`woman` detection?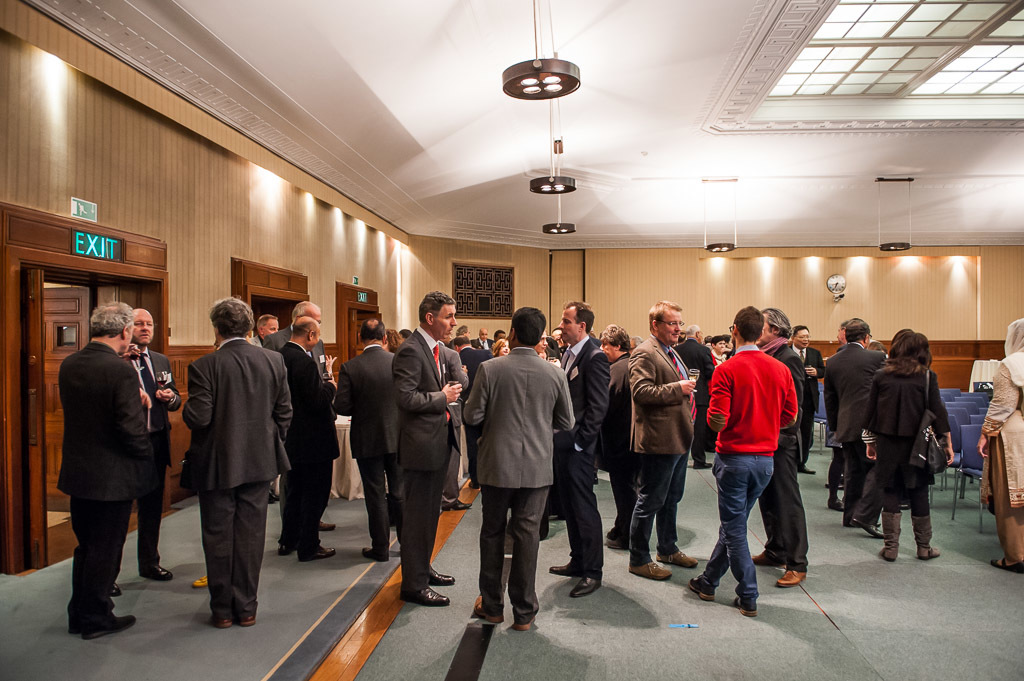
491,337,509,353
